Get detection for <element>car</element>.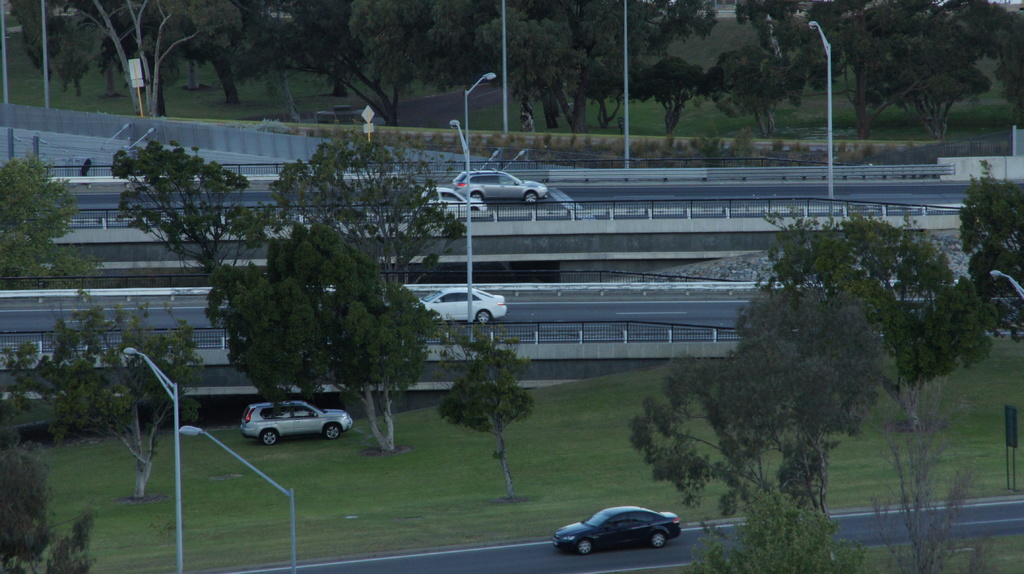
Detection: crop(454, 164, 550, 200).
